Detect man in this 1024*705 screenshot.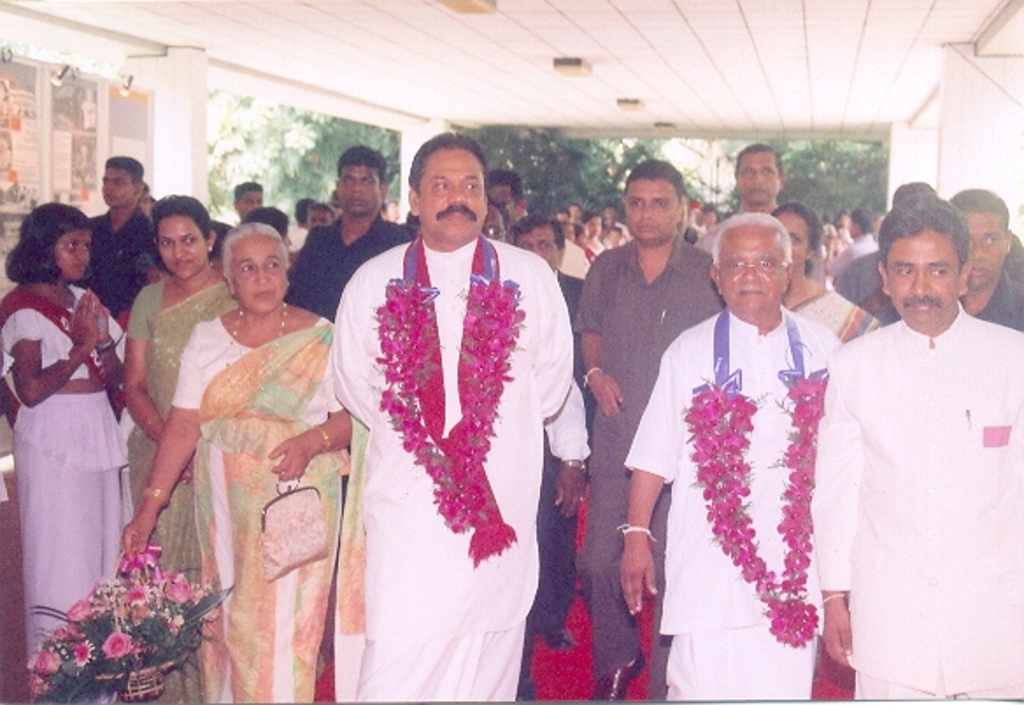
Detection: [x1=940, y1=182, x2=1022, y2=333].
